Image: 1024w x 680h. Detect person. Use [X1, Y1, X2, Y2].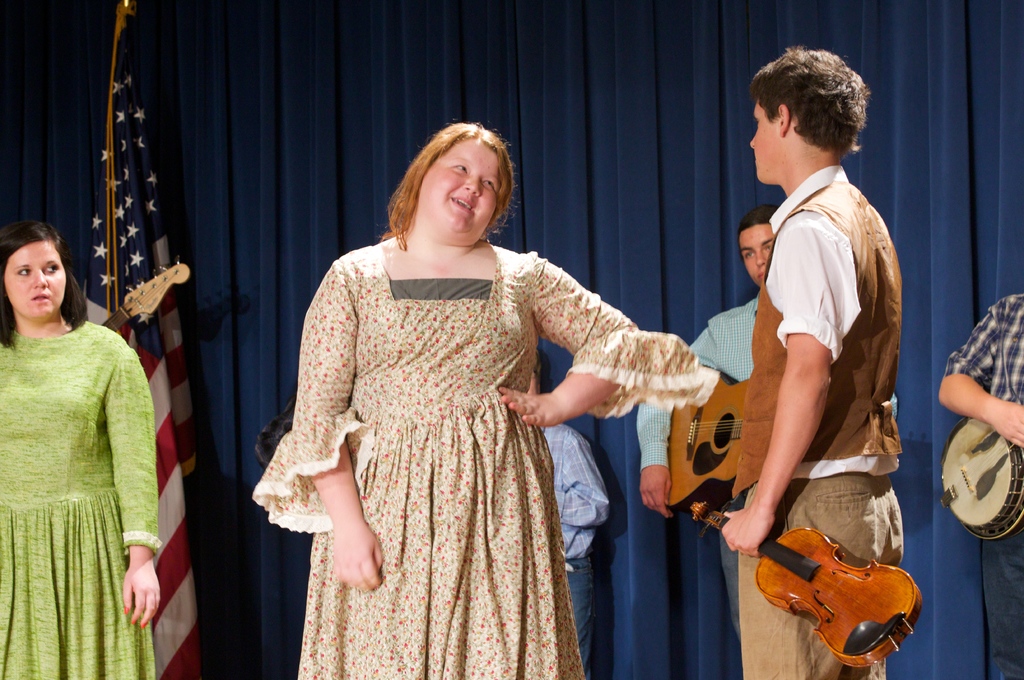
[253, 115, 722, 679].
